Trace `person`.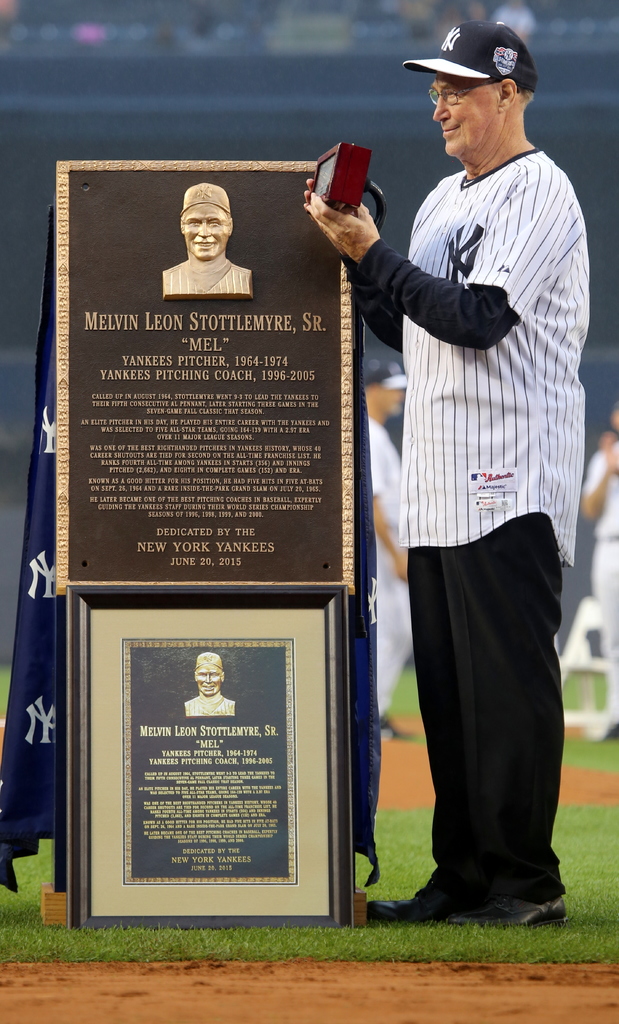
Traced to <region>186, 645, 234, 717</region>.
